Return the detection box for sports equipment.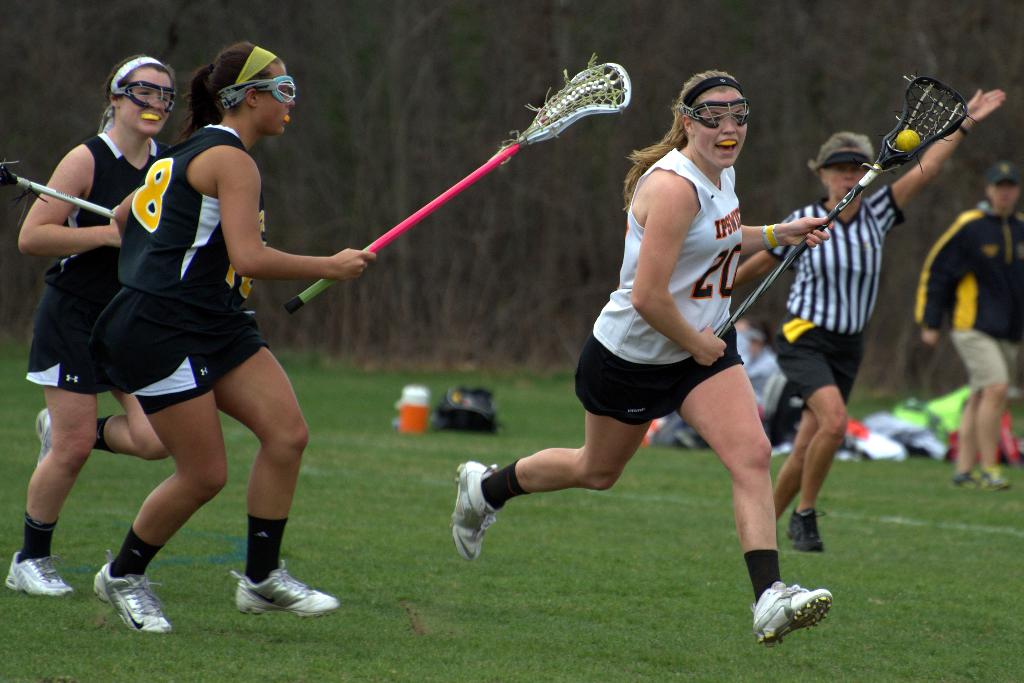
282/56/632/314.
